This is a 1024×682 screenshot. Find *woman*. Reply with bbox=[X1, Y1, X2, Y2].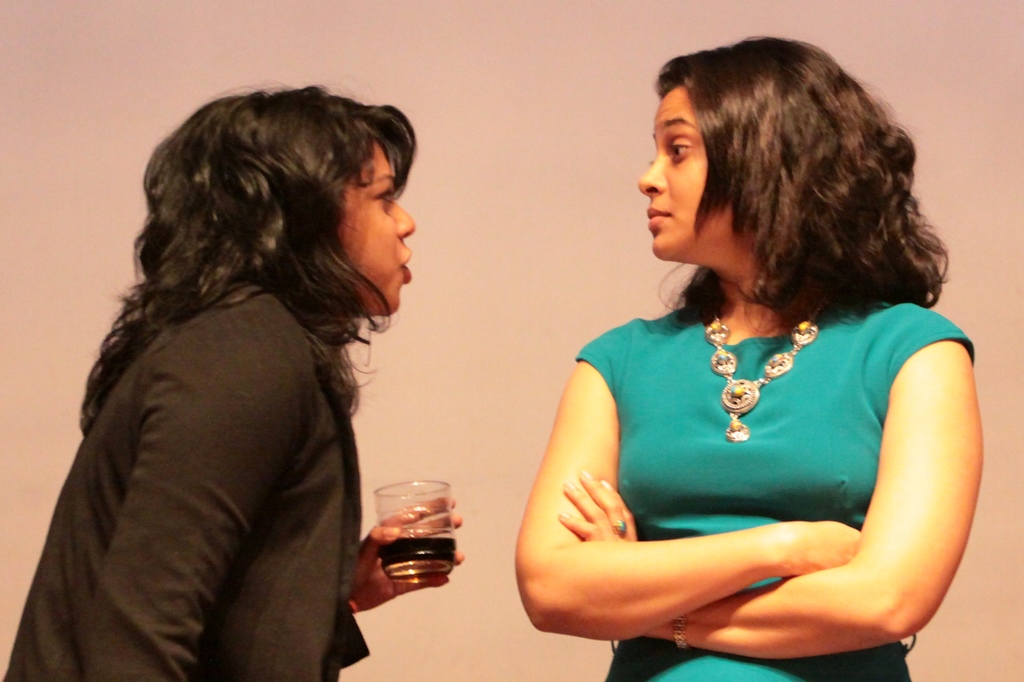
bbox=[0, 84, 469, 681].
